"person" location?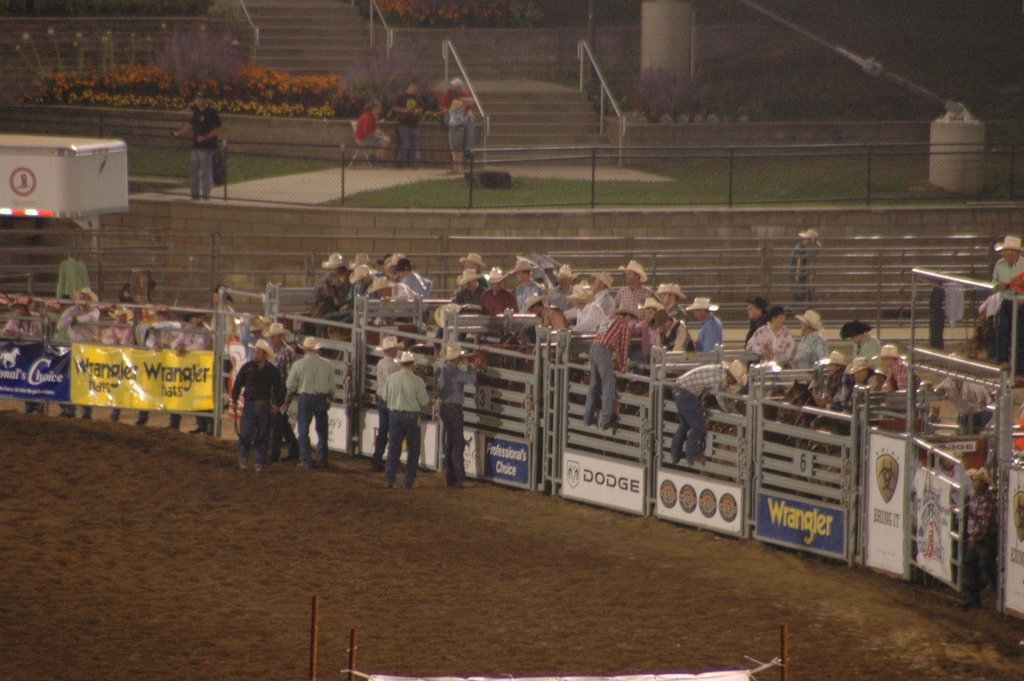
[744, 307, 796, 366]
